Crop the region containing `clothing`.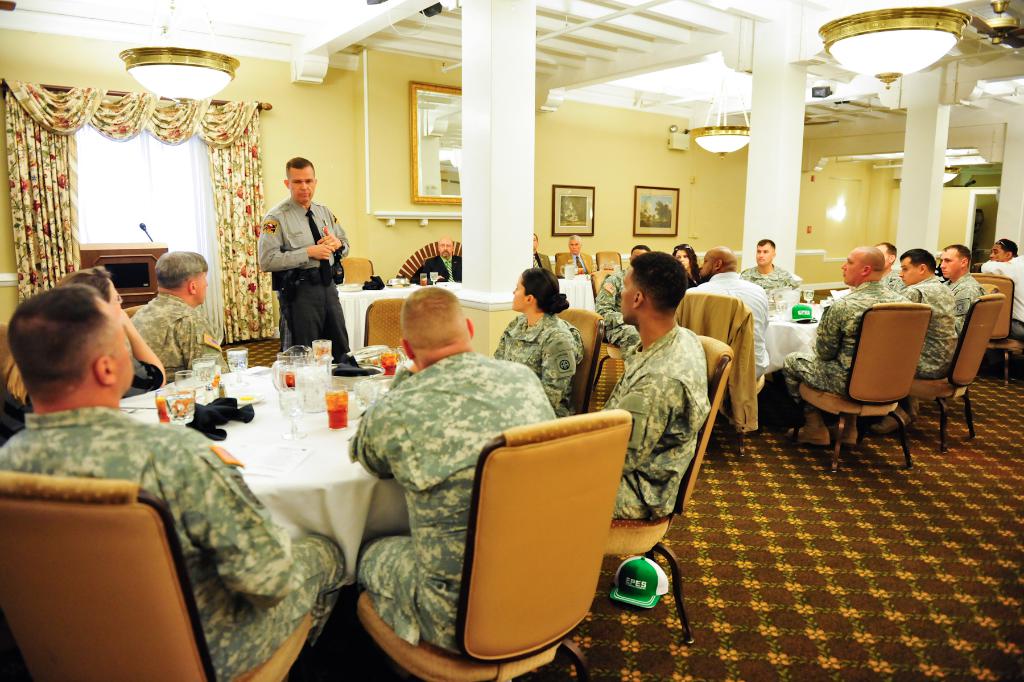
Crop region: box=[125, 349, 156, 400].
